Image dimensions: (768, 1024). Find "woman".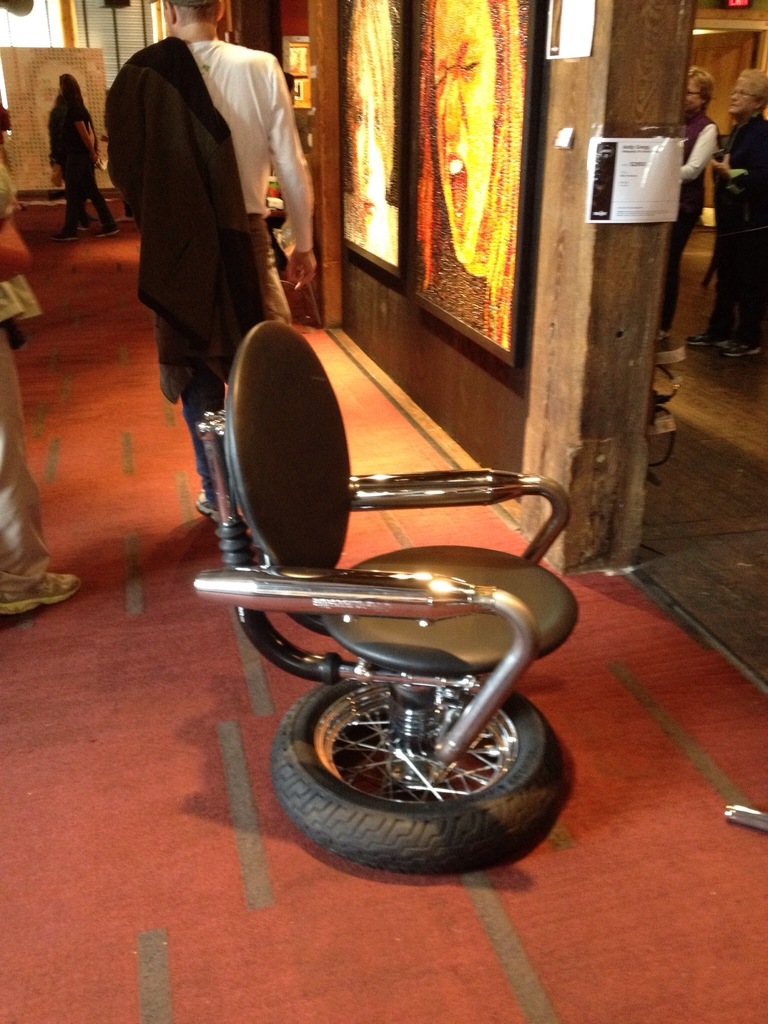
(46, 70, 118, 244).
